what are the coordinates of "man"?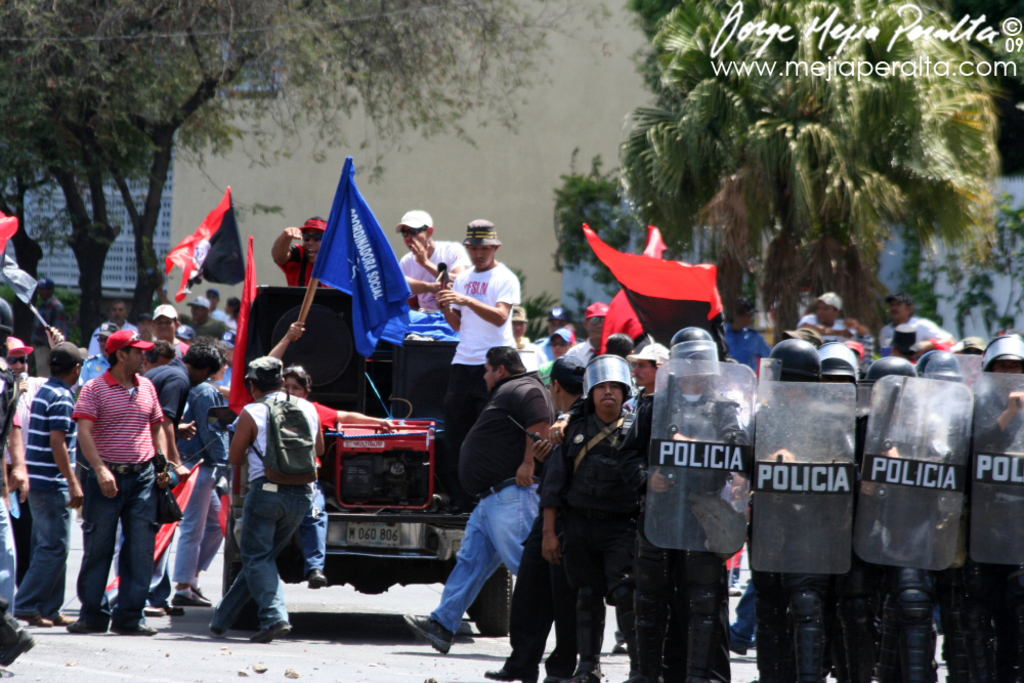
x1=400, y1=205, x2=469, y2=309.
